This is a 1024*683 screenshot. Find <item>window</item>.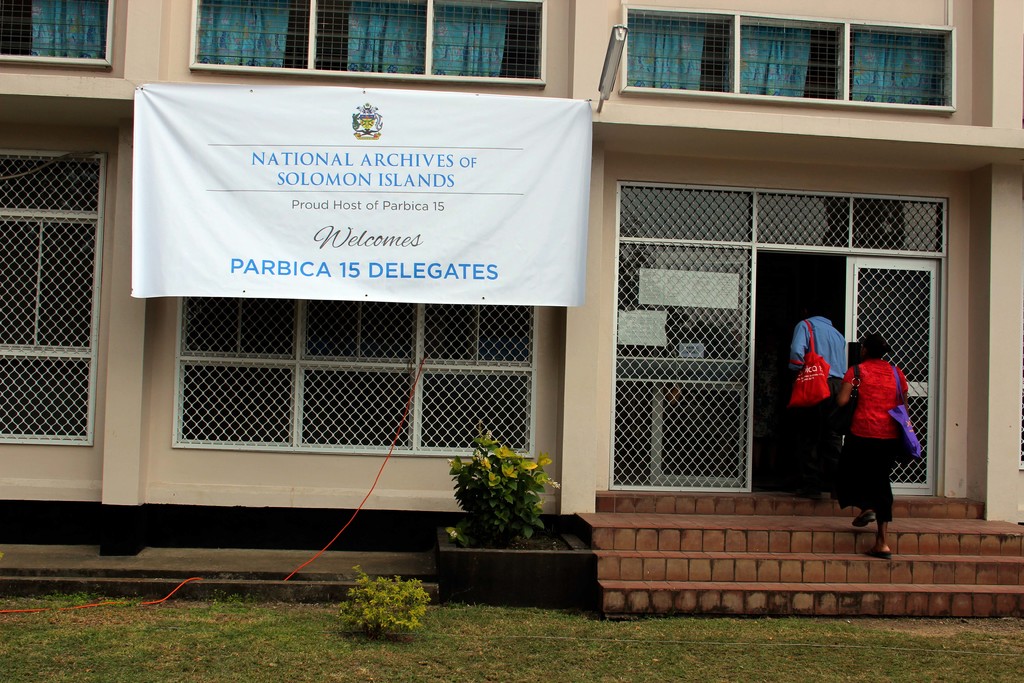
Bounding box: {"x1": 0, "y1": 152, "x2": 104, "y2": 448}.
